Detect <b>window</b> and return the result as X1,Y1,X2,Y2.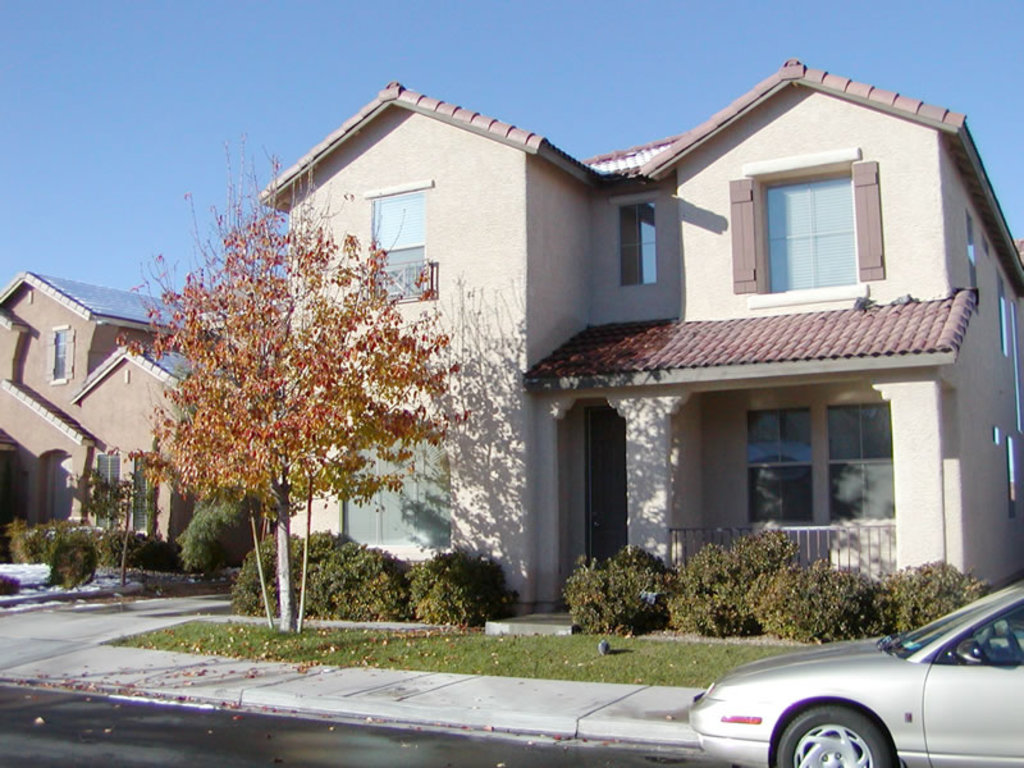
740,403,810,525.
